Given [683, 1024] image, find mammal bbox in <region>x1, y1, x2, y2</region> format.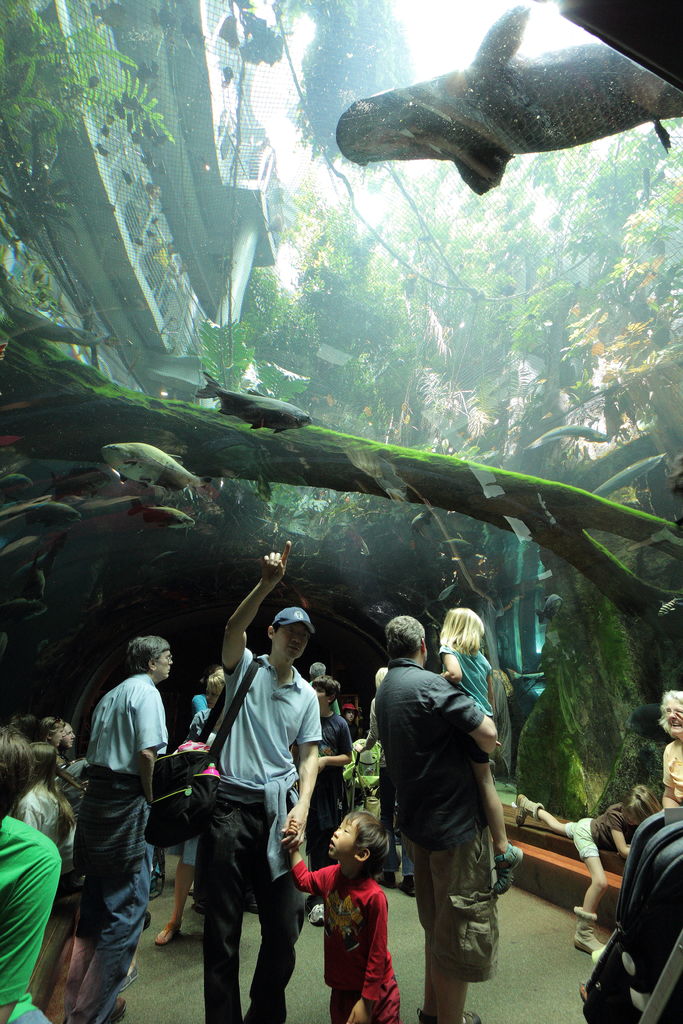
<region>311, 660, 339, 715</region>.
